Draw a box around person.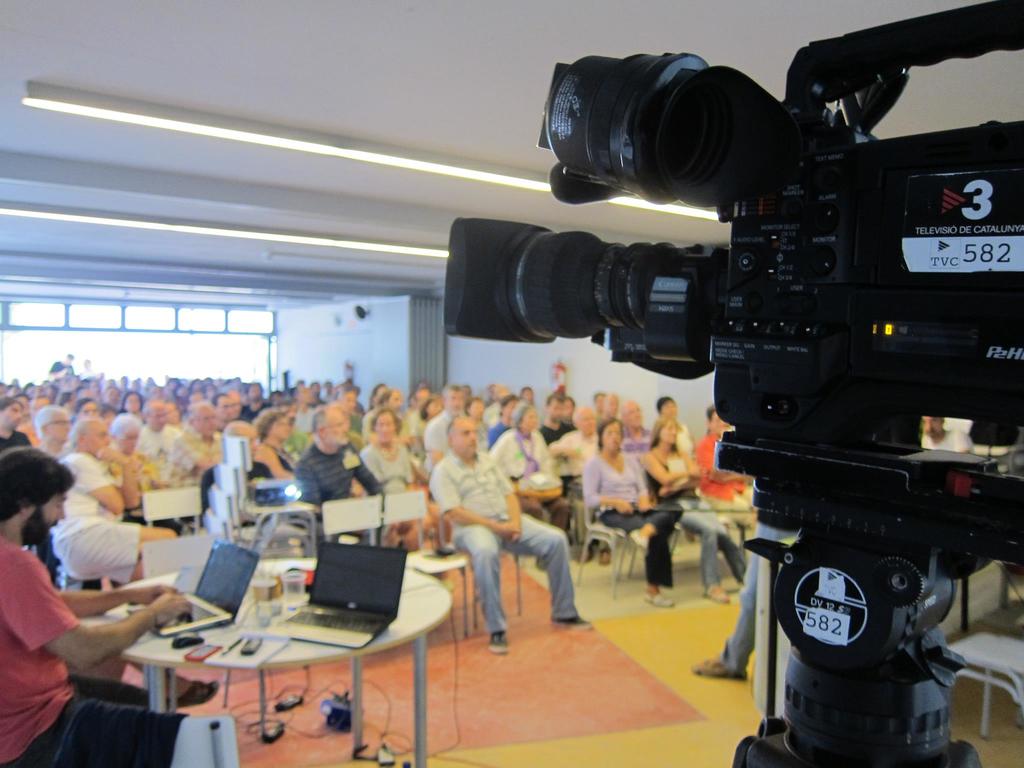
{"left": 195, "top": 419, "right": 268, "bottom": 529}.
